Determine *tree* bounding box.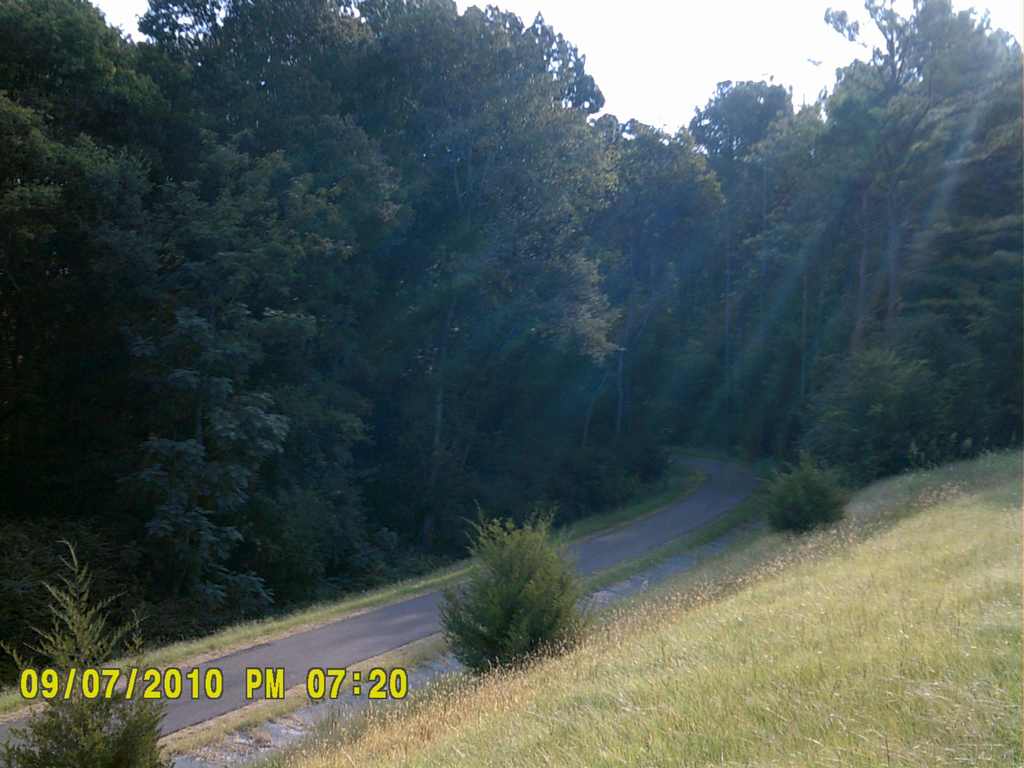
Determined: (769, 0, 928, 463).
